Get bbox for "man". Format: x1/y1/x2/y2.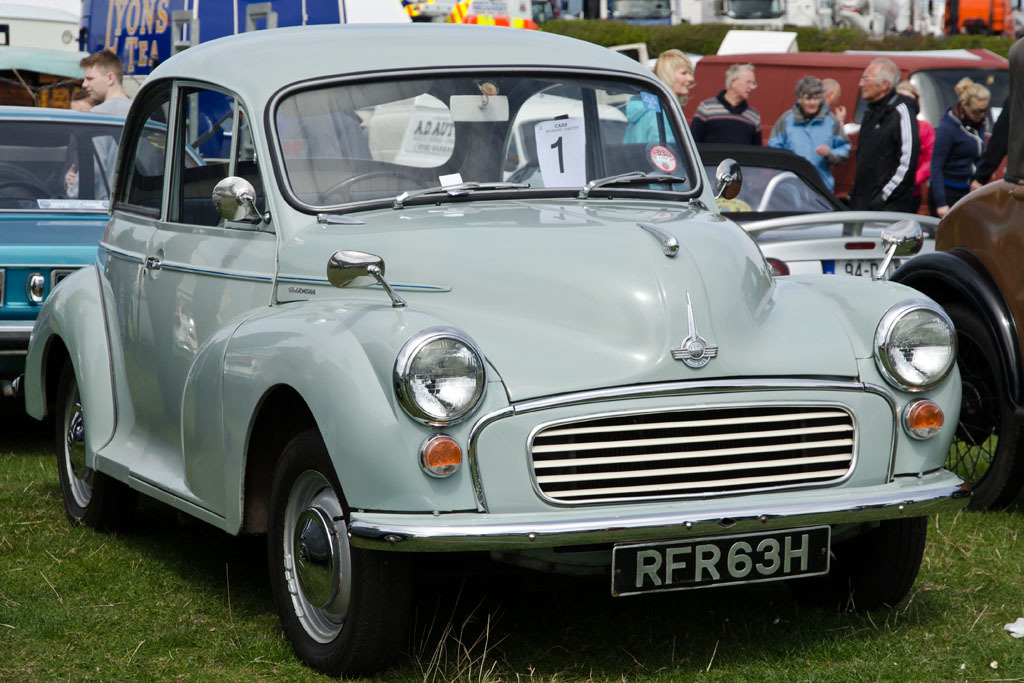
817/75/845/131.
